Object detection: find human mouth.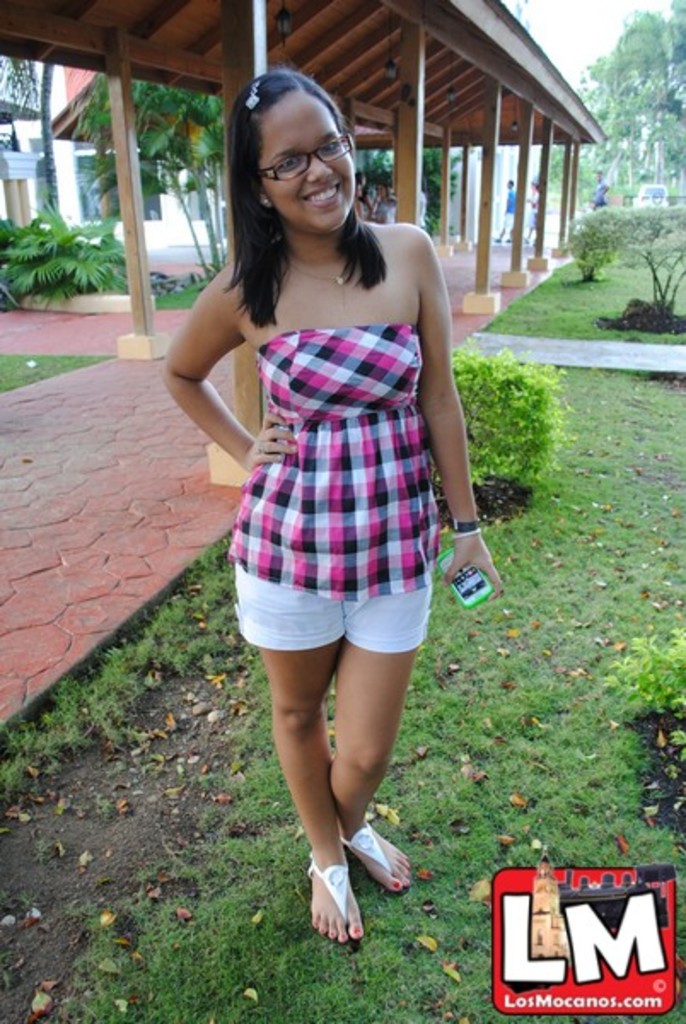
bbox=(302, 177, 346, 210).
